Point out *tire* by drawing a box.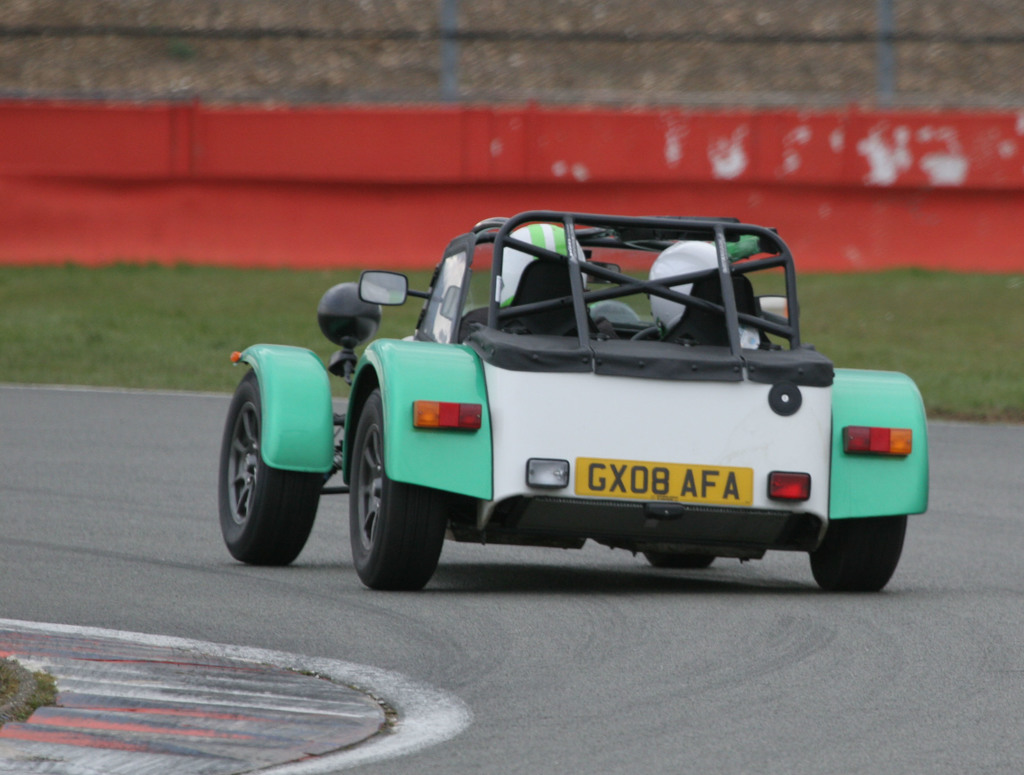
{"left": 644, "top": 553, "right": 714, "bottom": 566}.
